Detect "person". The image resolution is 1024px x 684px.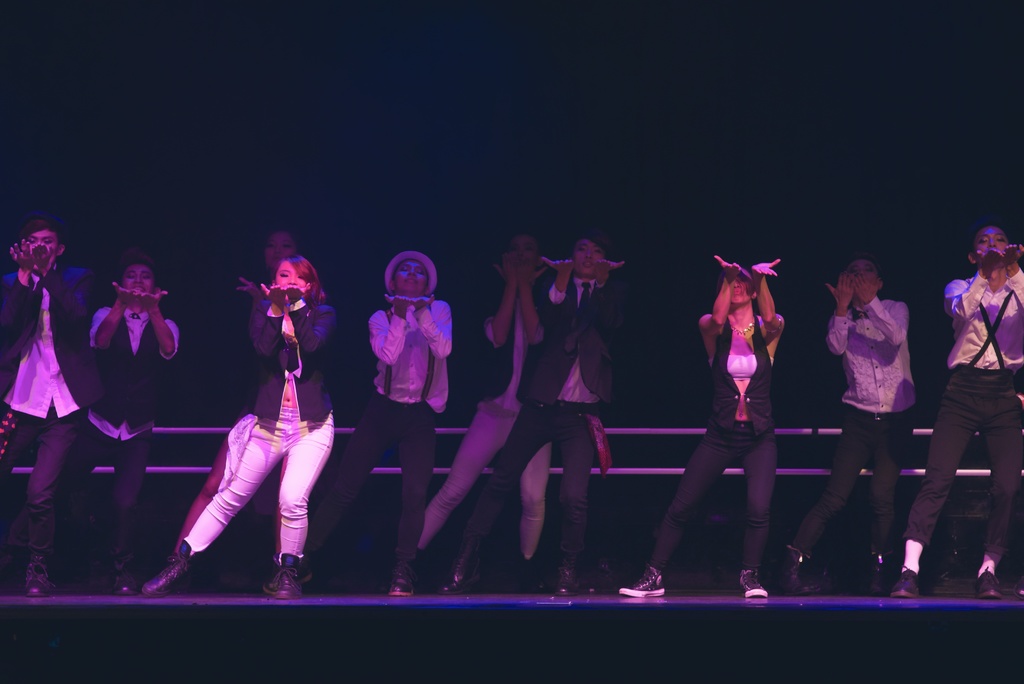
BBox(895, 221, 1023, 596).
